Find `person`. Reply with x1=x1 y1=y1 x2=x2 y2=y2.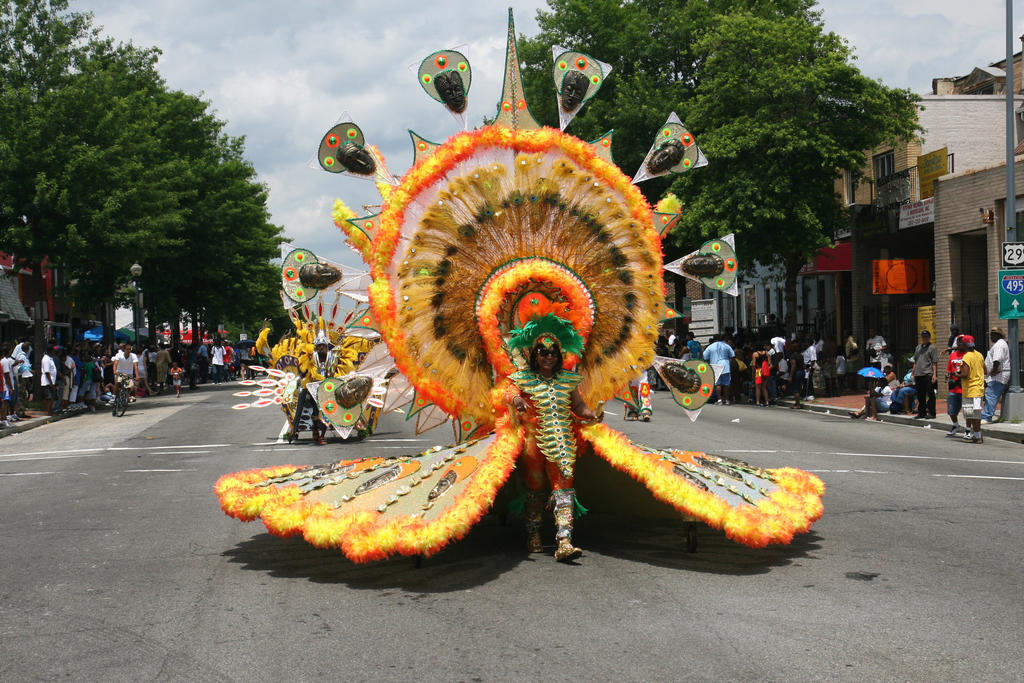
x1=847 y1=365 x2=895 y2=419.
